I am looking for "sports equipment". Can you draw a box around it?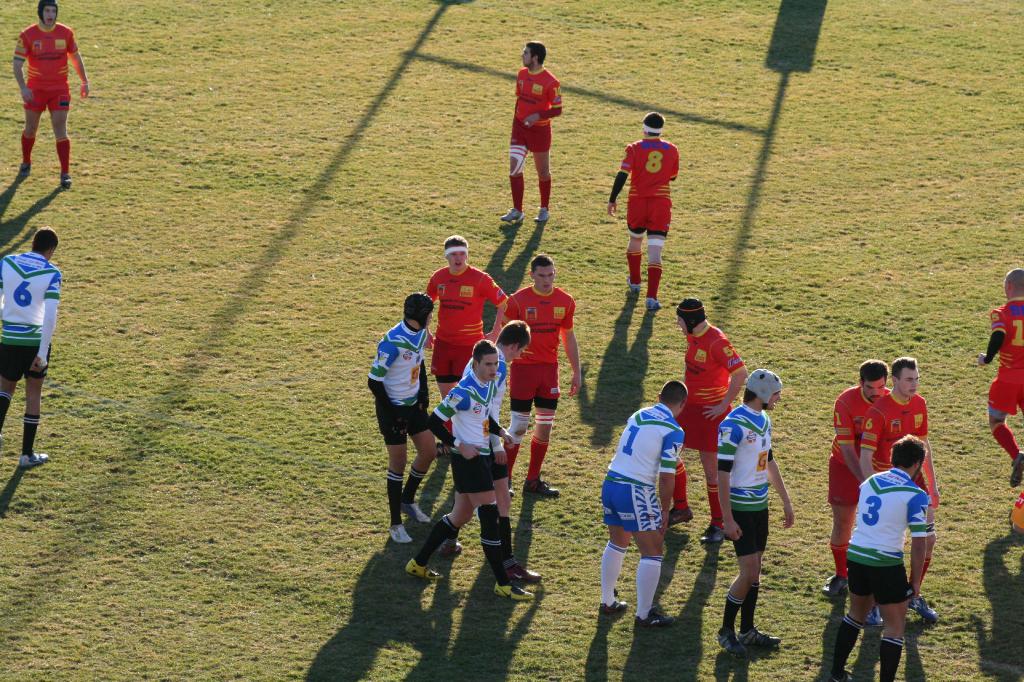
Sure, the bounding box is 505, 562, 538, 582.
